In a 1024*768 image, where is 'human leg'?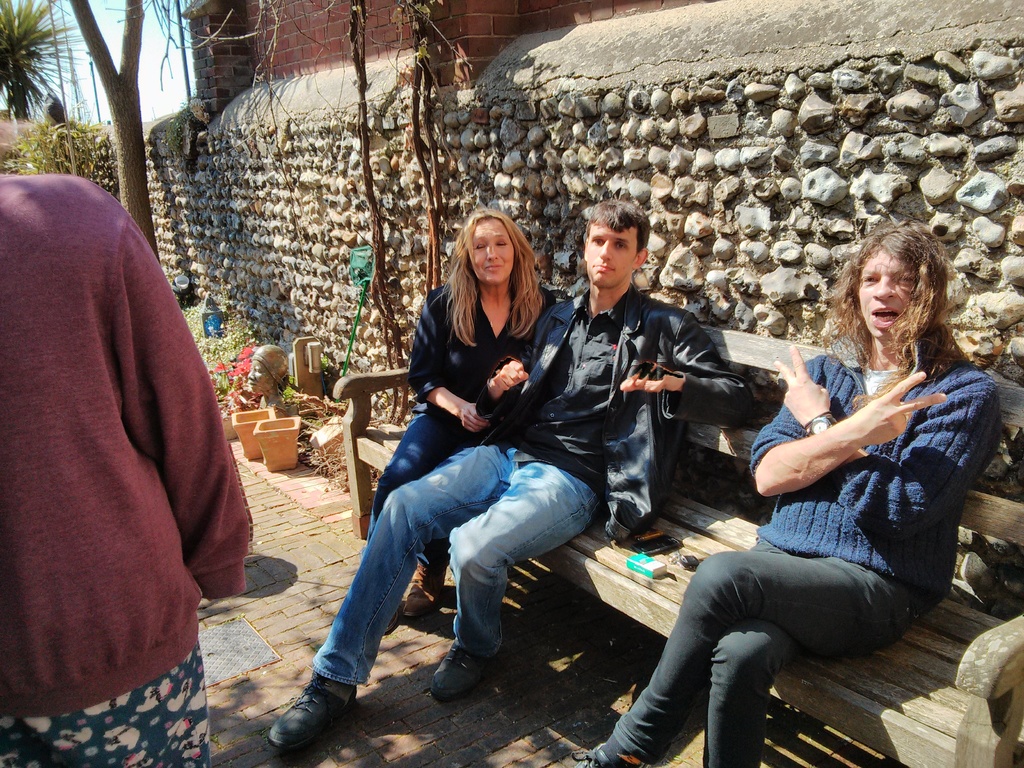
[x1=701, y1=627, x2=800, y2=758].
